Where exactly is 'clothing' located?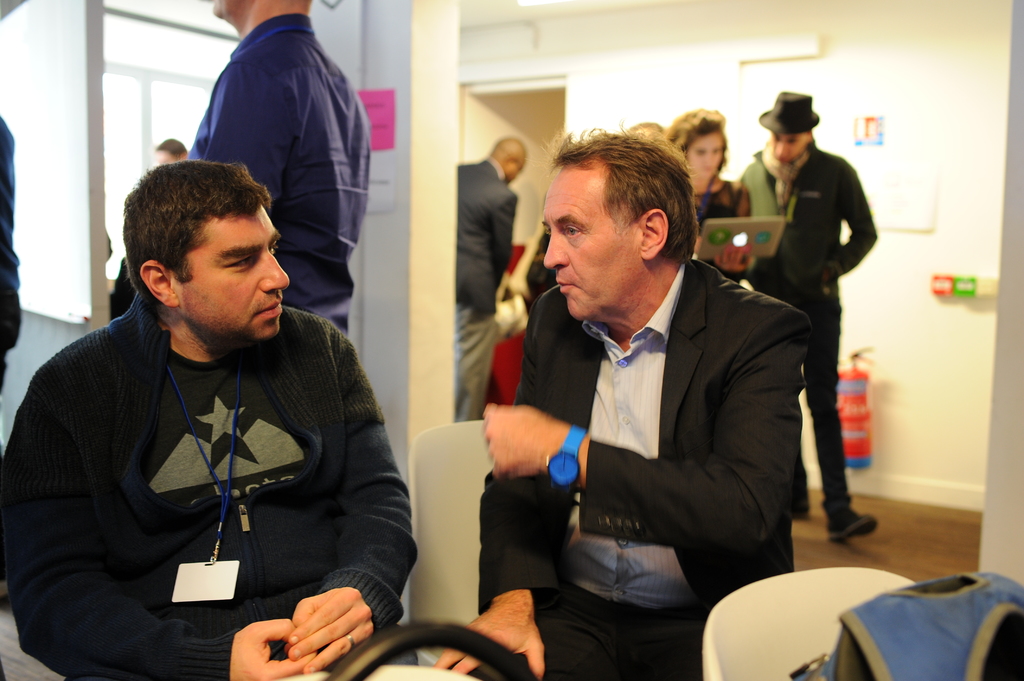
Its bounding box is l=456, t=159, r=518, b=427.
